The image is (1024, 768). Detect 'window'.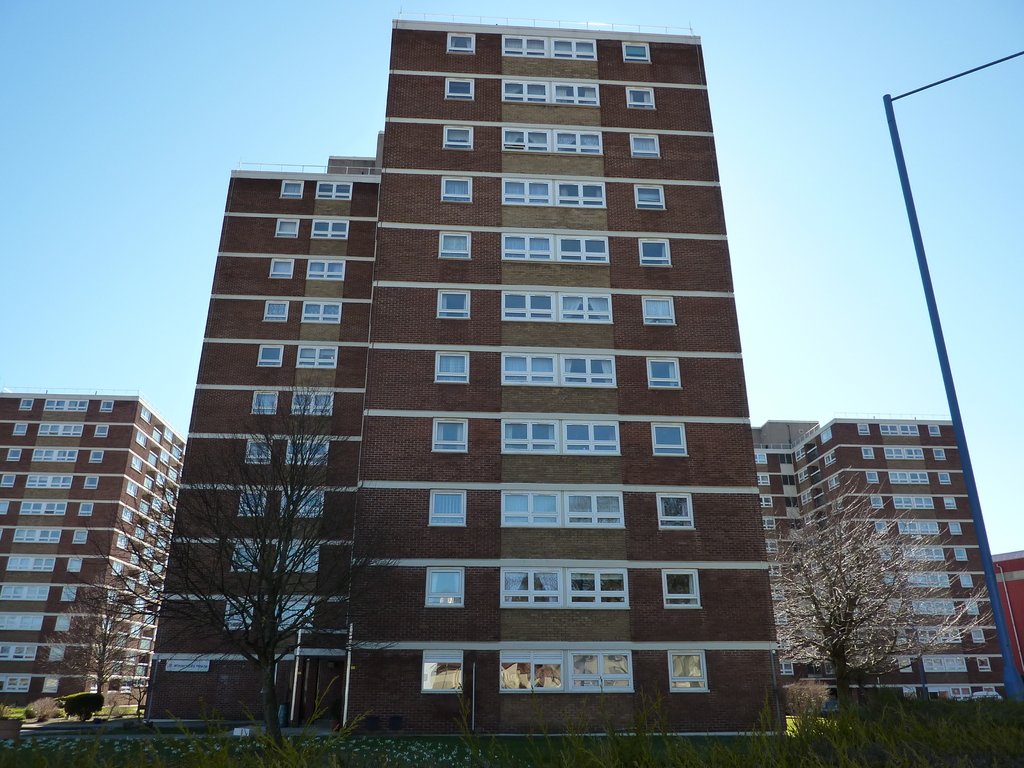
Detection: 8/449/20/460.
